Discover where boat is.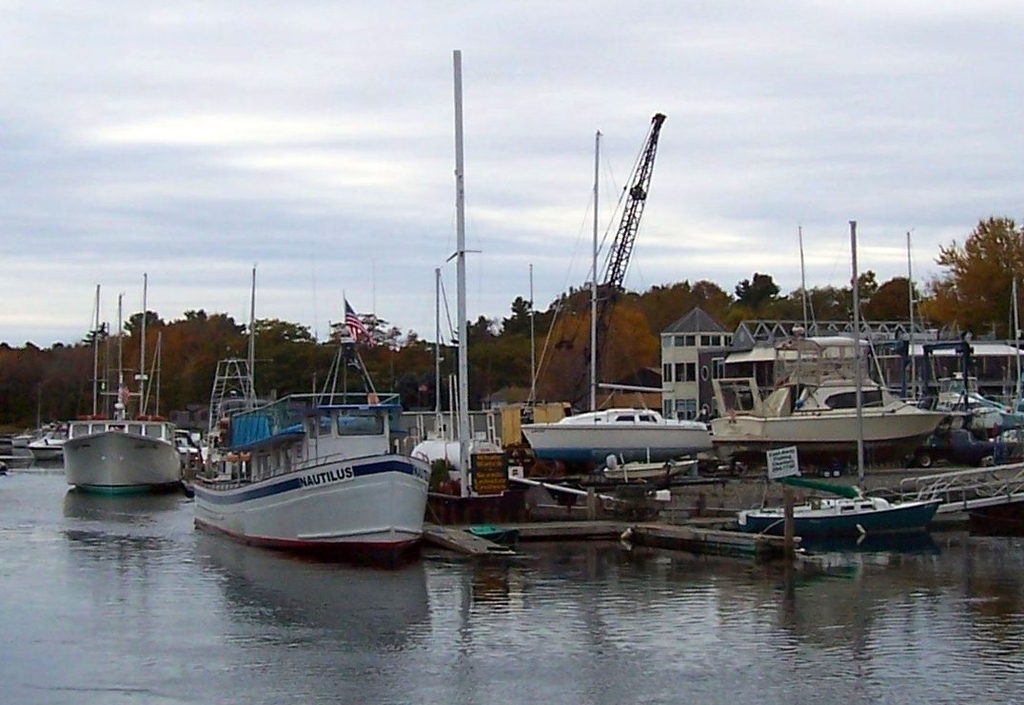
Discovered at <box>706,230,956,468</box>.
